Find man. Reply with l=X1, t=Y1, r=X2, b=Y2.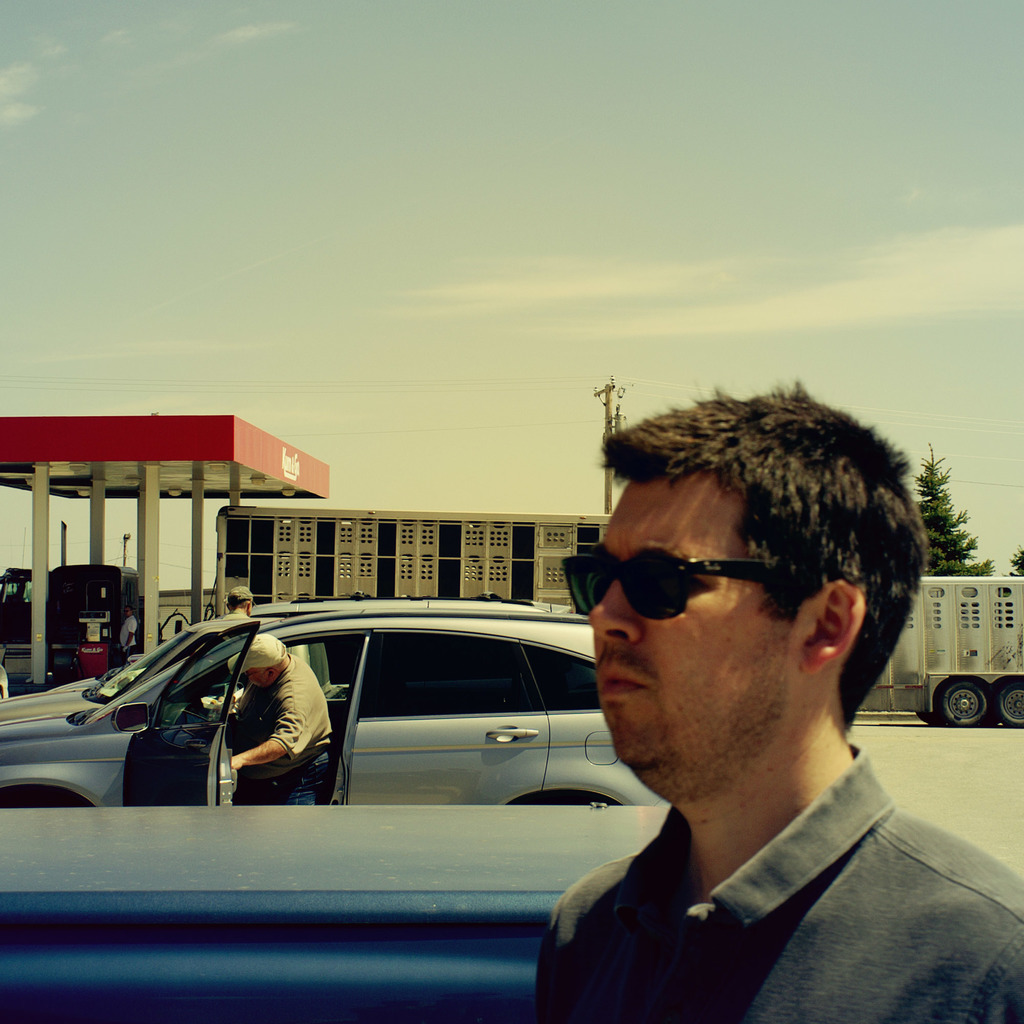
l=220, t=633, r=332, b=818.
